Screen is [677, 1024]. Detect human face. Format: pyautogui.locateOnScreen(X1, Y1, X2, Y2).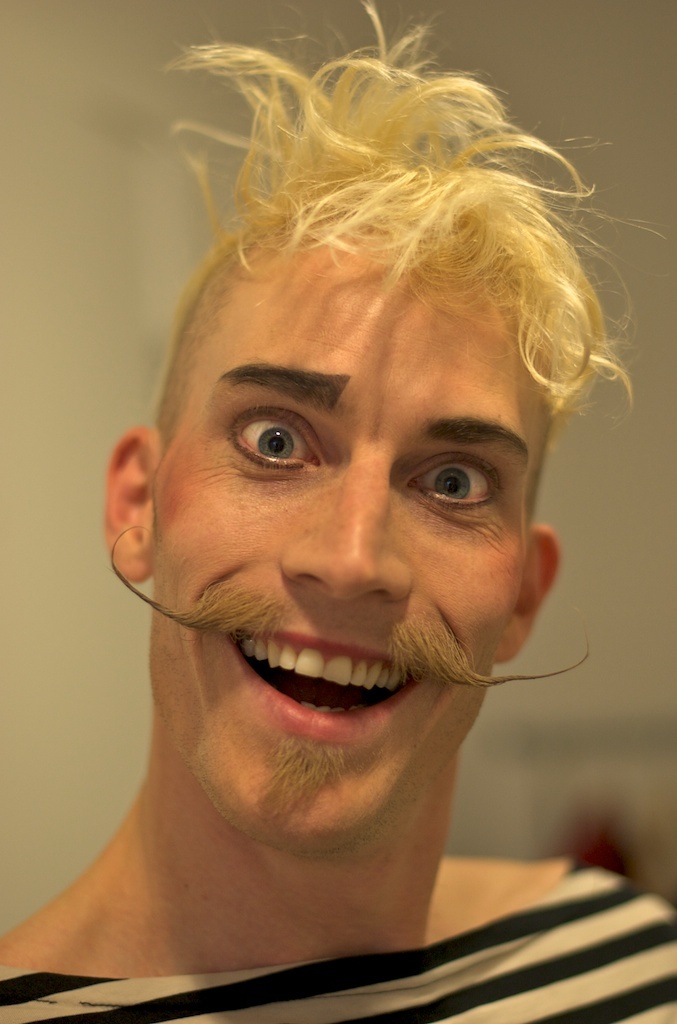
pyautogui.locateOnScreen(142, 272, 511, 843).
